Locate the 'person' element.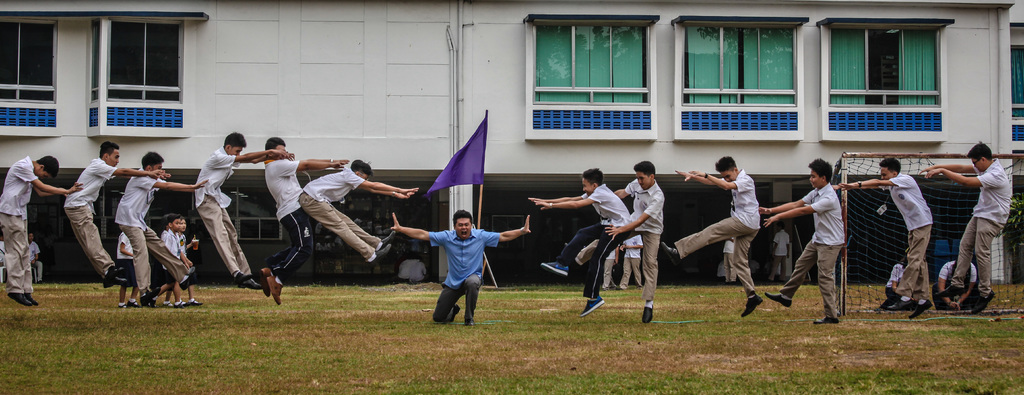
Element bbox: Rect(758, 156, 844, 317).
